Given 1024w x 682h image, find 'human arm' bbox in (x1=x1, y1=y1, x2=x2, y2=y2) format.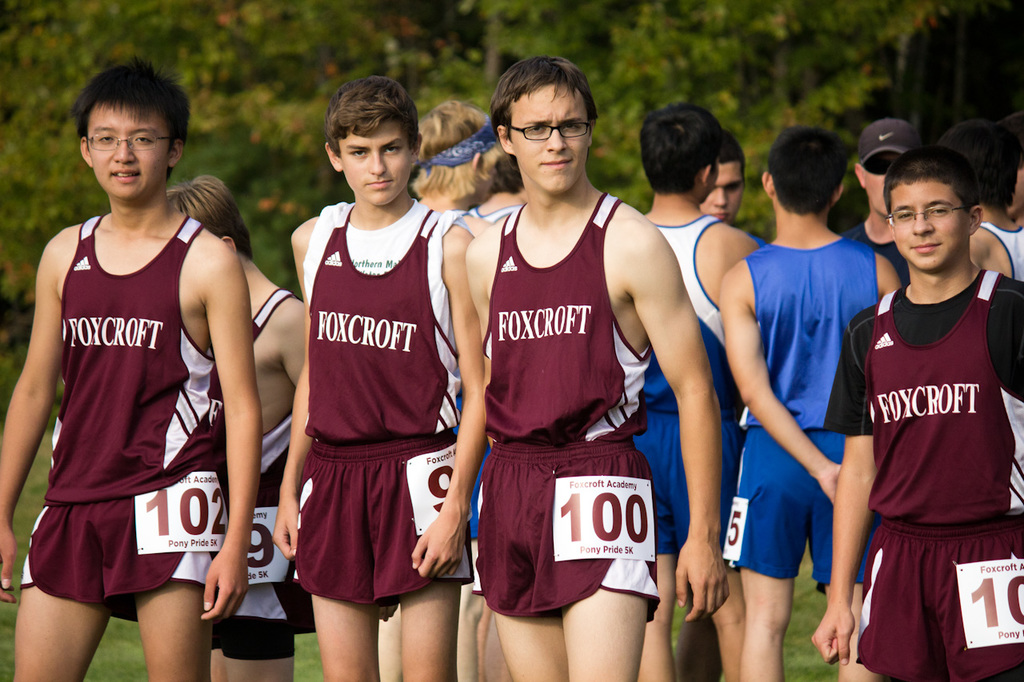
(x1=410, y1=231, x2=480, y2=580).
